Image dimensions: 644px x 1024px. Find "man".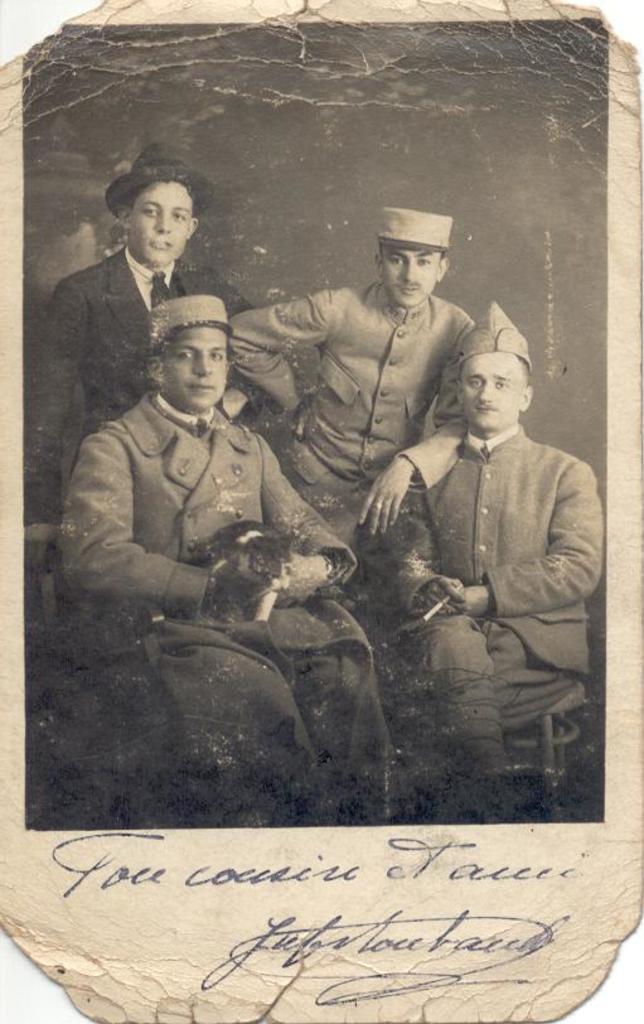
45:294:391:822.
